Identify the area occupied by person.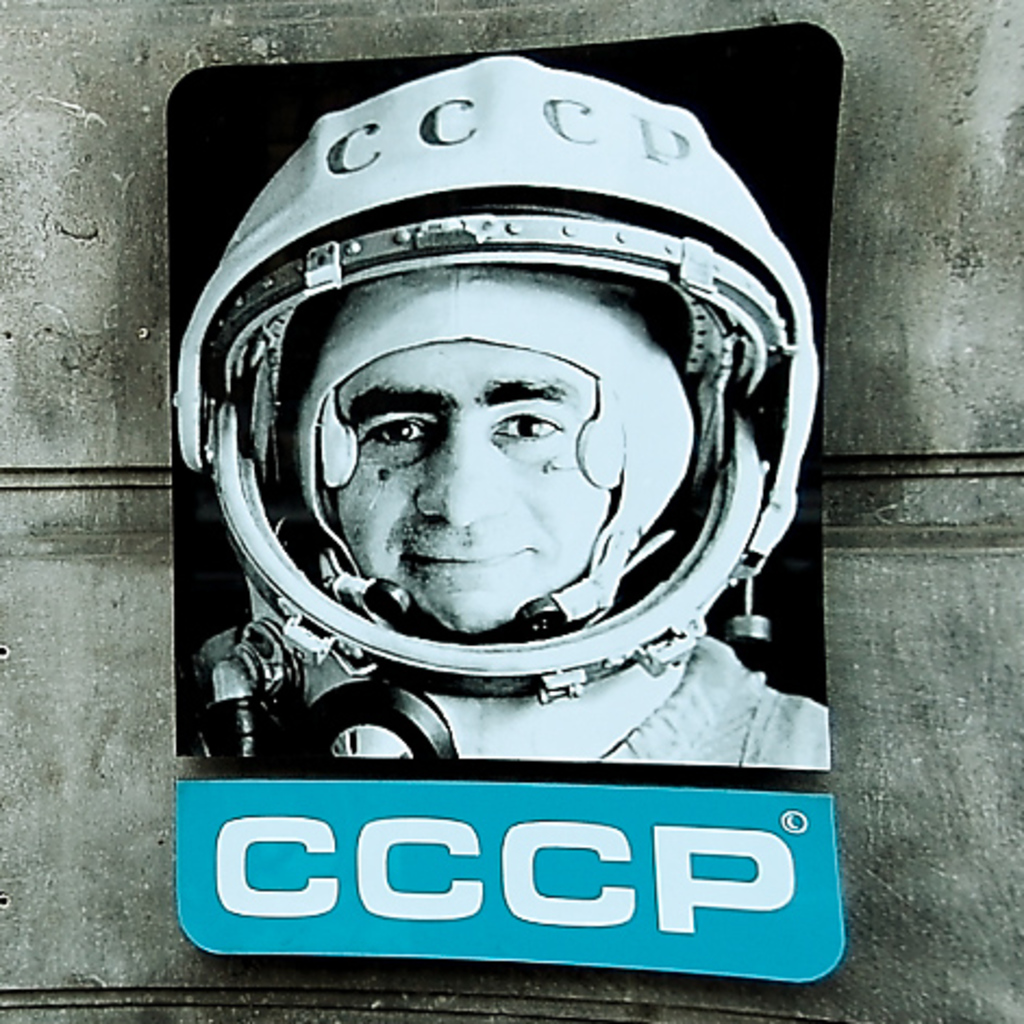
Area: select_region(167, 52, 824, 772).
